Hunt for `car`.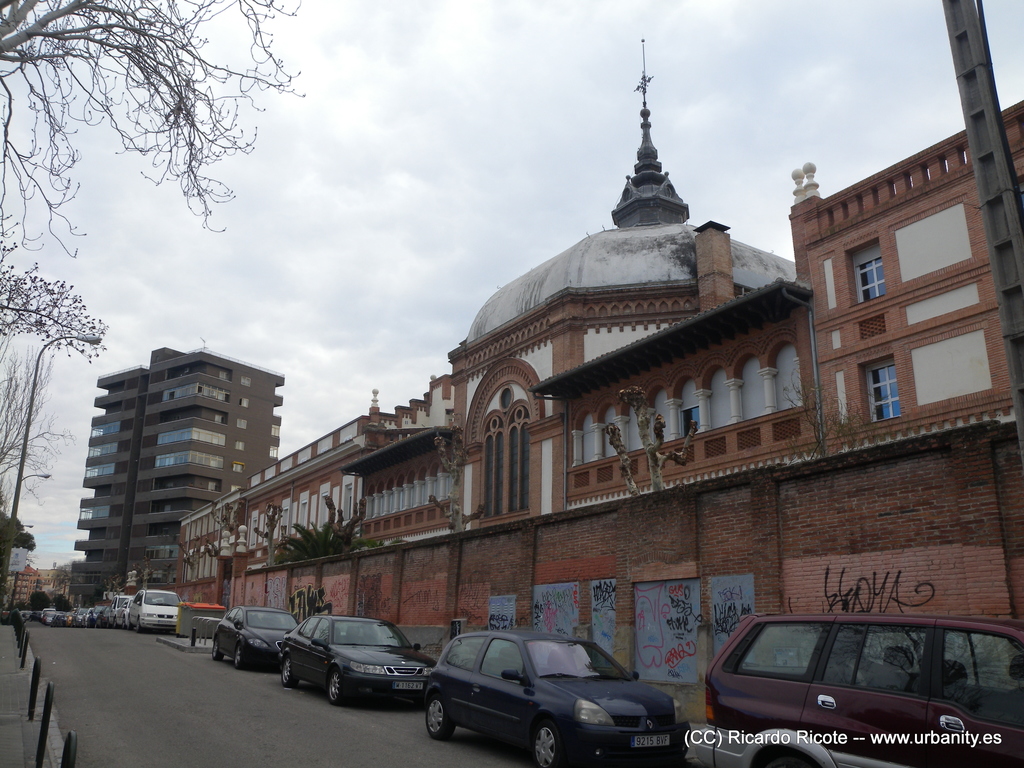
Hunted down at <box>269,609,433,708</box>.
